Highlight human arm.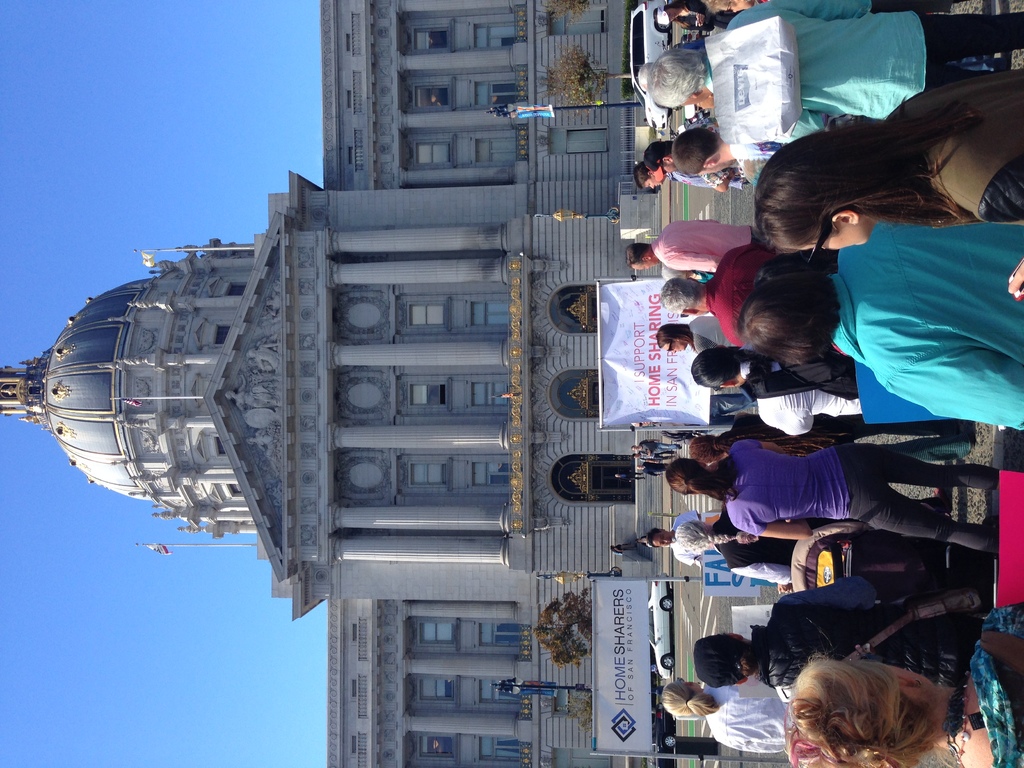
Highlighted region: box=[733, 563, 794, 590].
